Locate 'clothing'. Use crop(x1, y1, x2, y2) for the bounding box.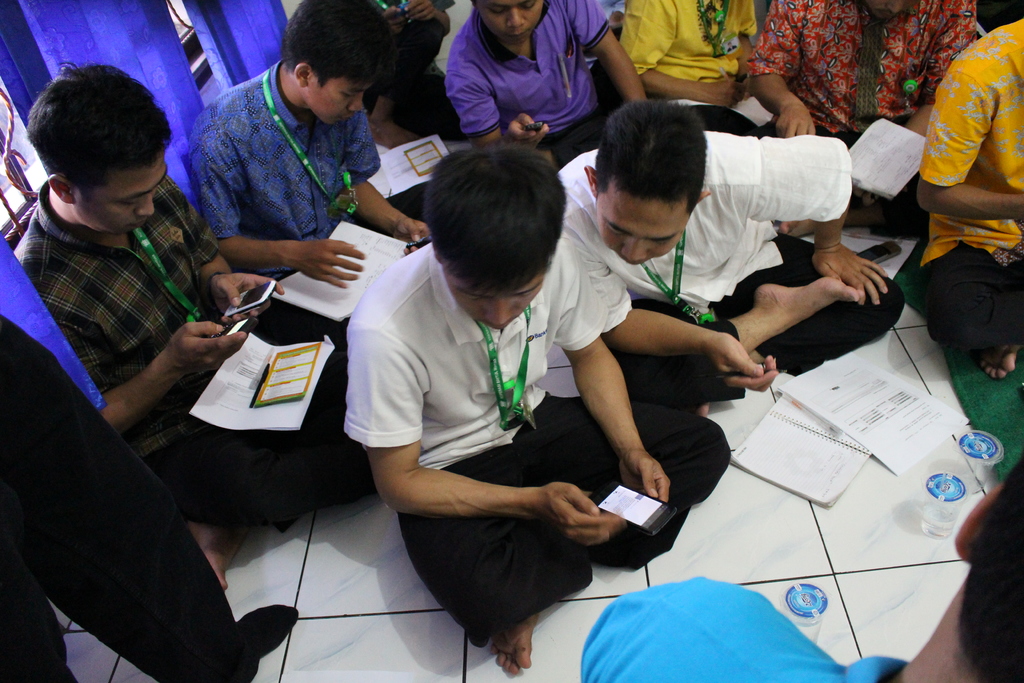
crop(553, 131, 908, 413).
